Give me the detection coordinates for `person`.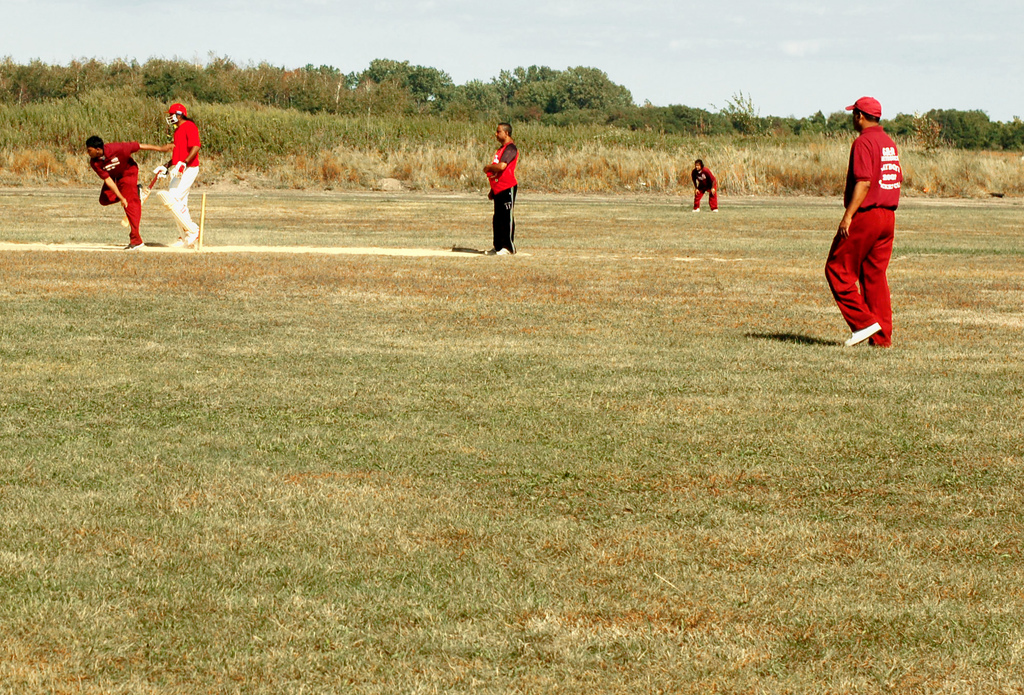
crop(691, 161, 722, 210).
